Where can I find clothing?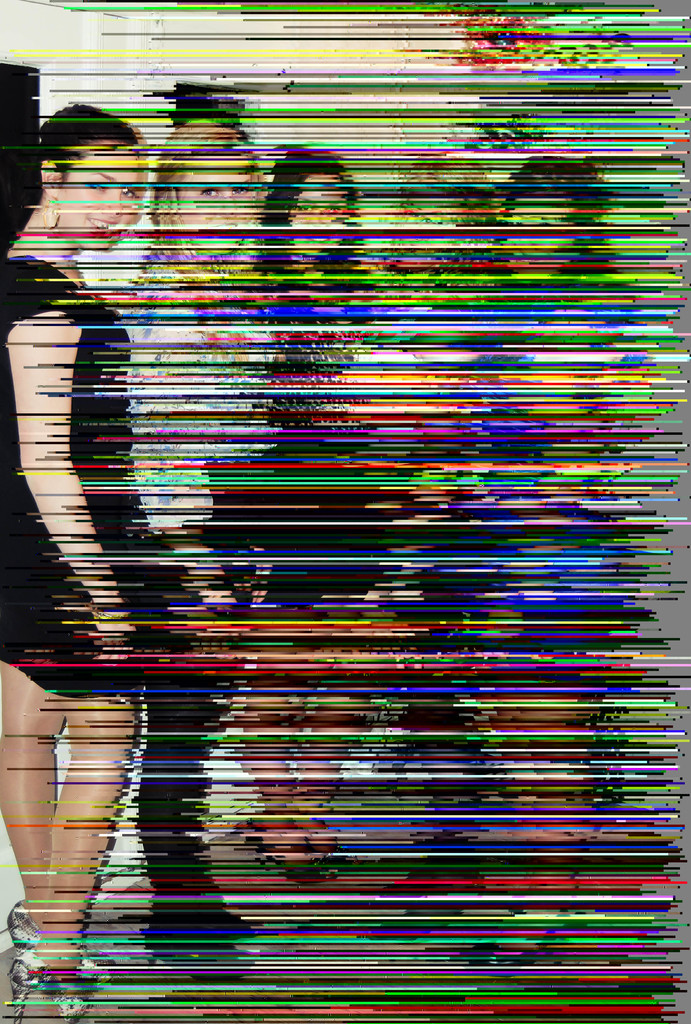
You can find it at {"x1": 0, "y1": 255, "x2": 175, "y2": 698}.
